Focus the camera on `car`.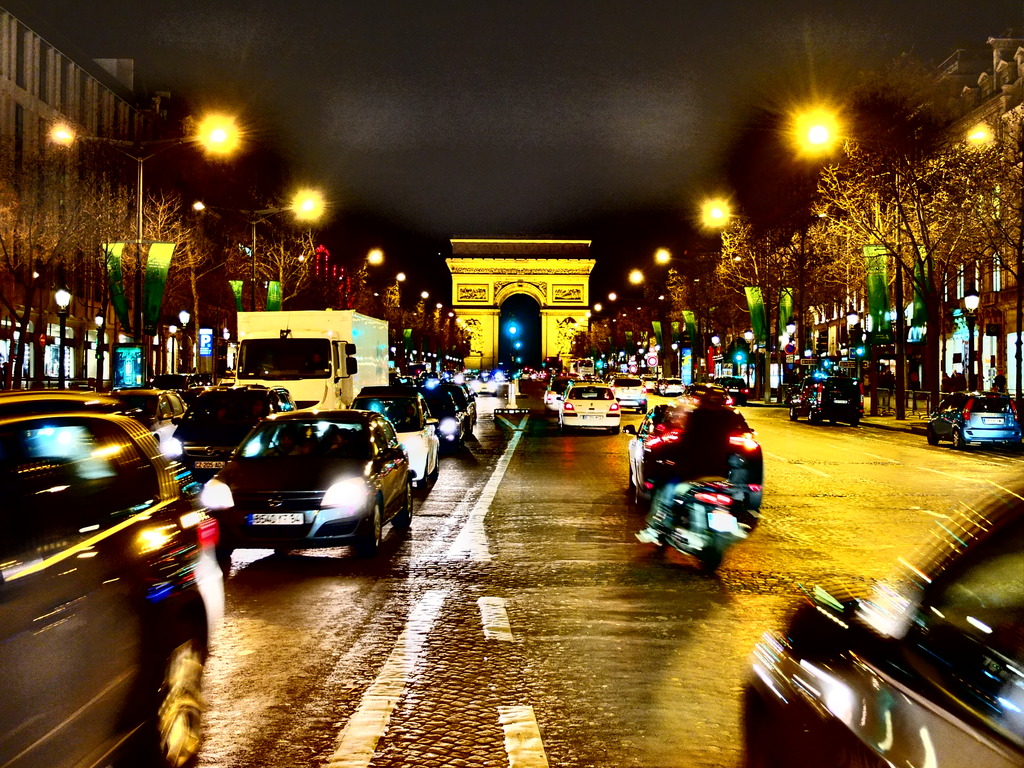
Focus region: crop(655, 377, 684, 392).
